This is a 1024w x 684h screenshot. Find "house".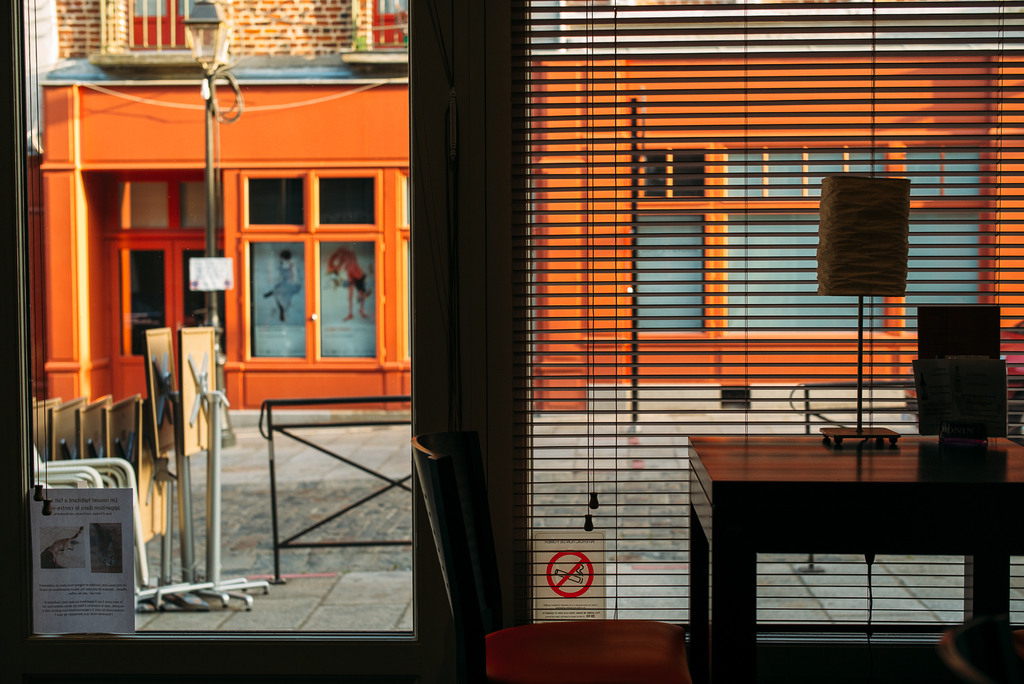
Bounding box: x1=35 y1=54 x2=409 y2=400.
